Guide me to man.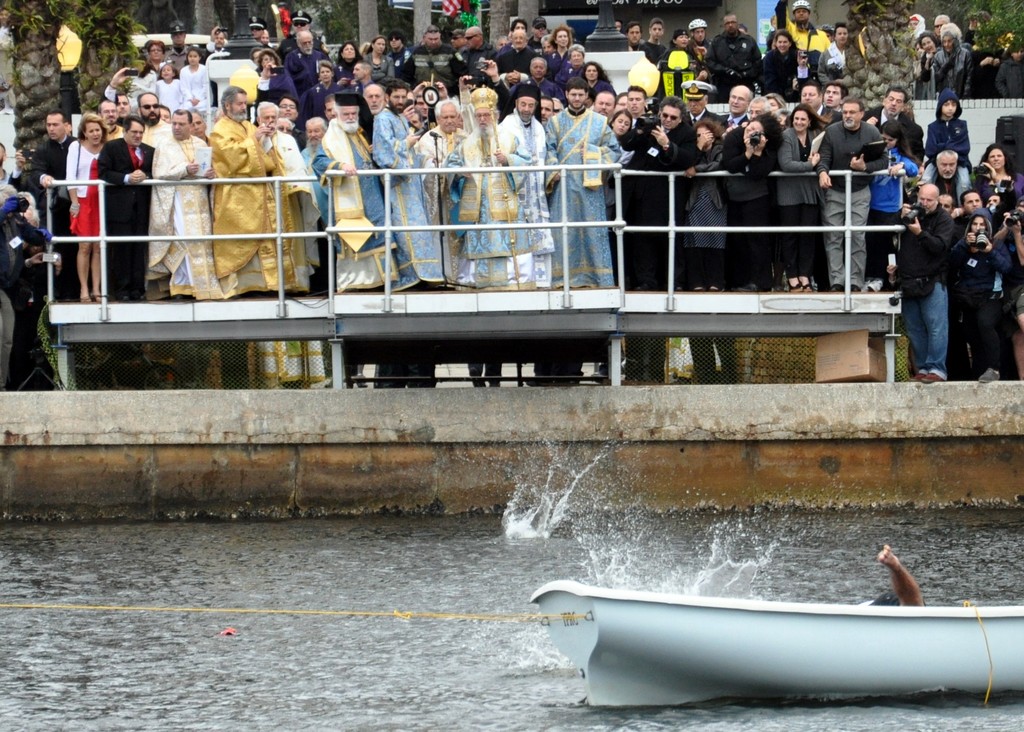
Guidance: (left=442, top=84, right=533, bottom=295).
